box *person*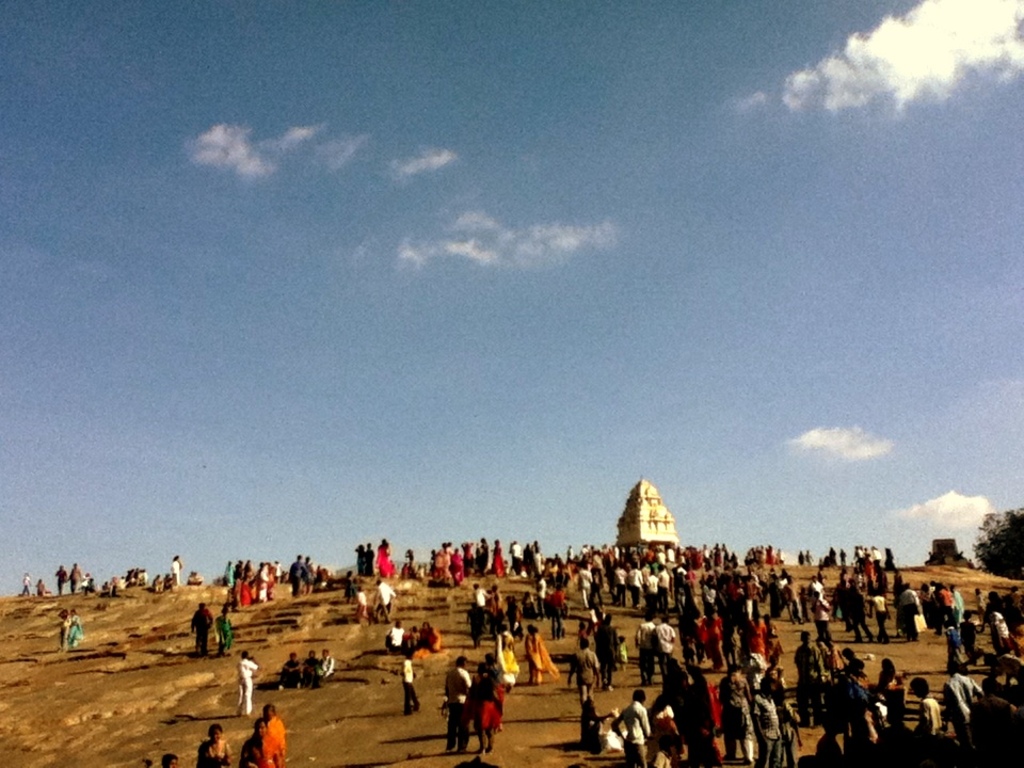
bbox(67, 602, 76, 642)
